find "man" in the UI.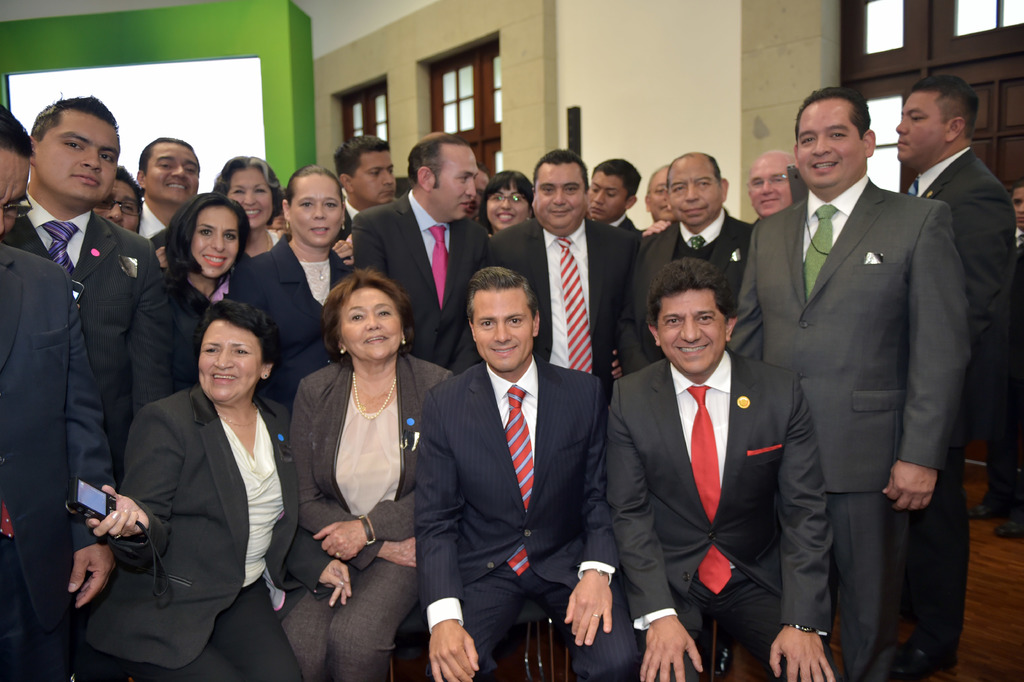
UI element at detection(1, 98, 130, 681).
